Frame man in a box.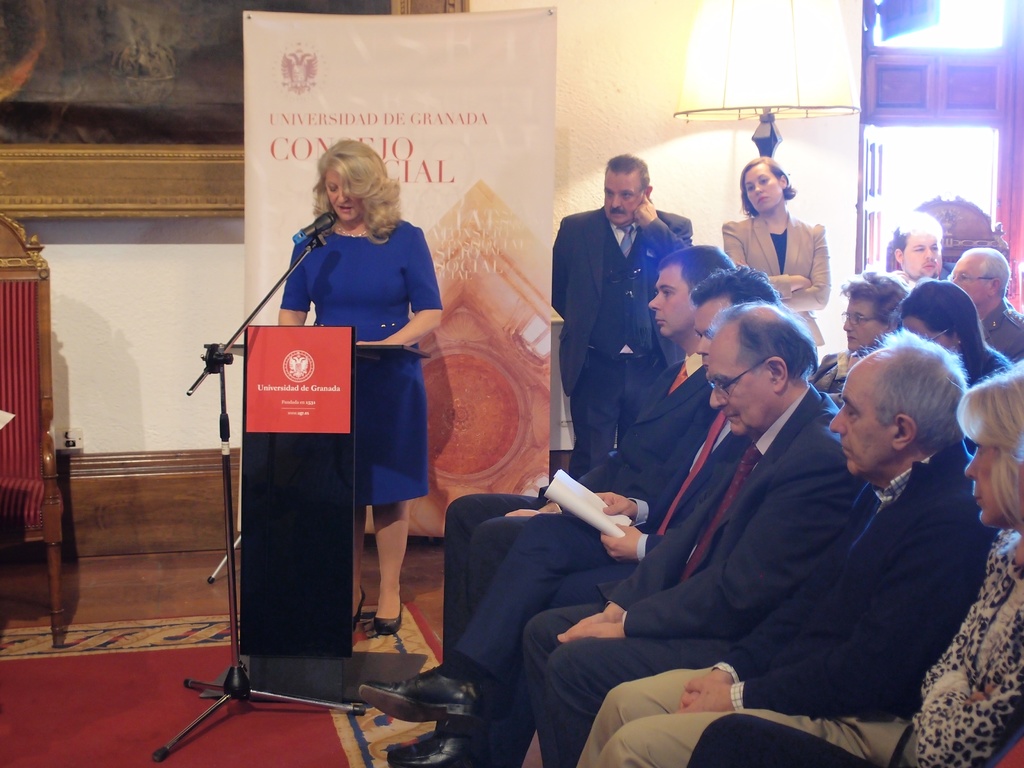
x1=445 y1=244 x2=739 y2=660.
